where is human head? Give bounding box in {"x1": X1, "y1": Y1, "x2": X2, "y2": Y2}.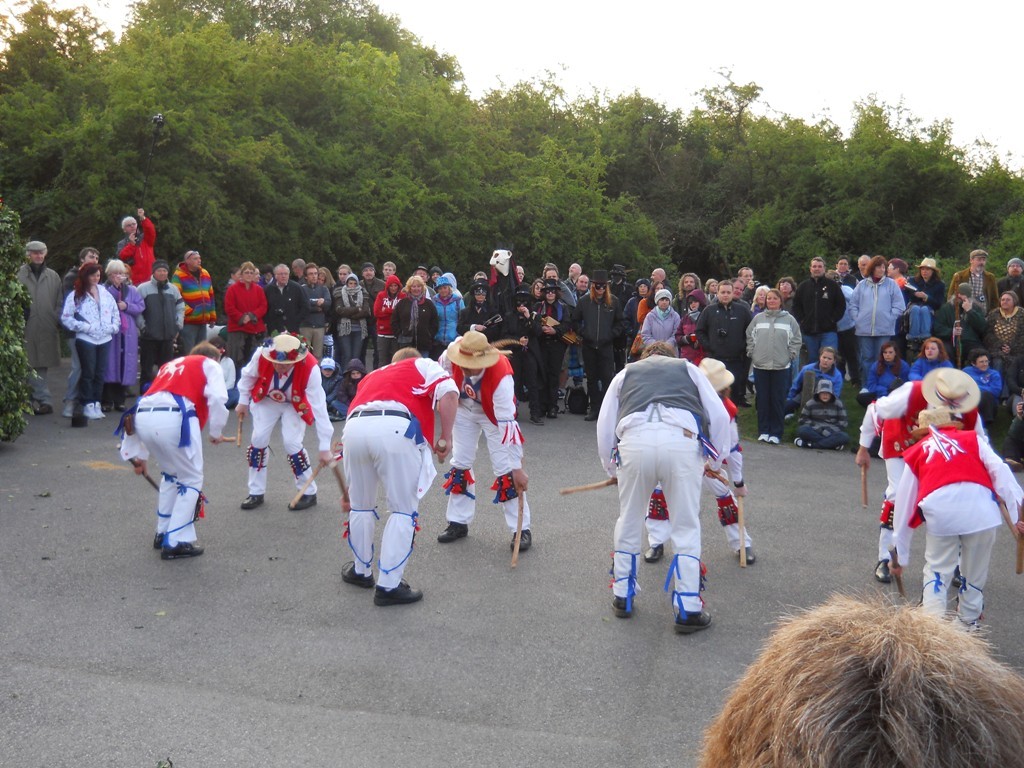
{"x1": 1007, "y1": 254, "x2": 1023, "y2": 277}.
